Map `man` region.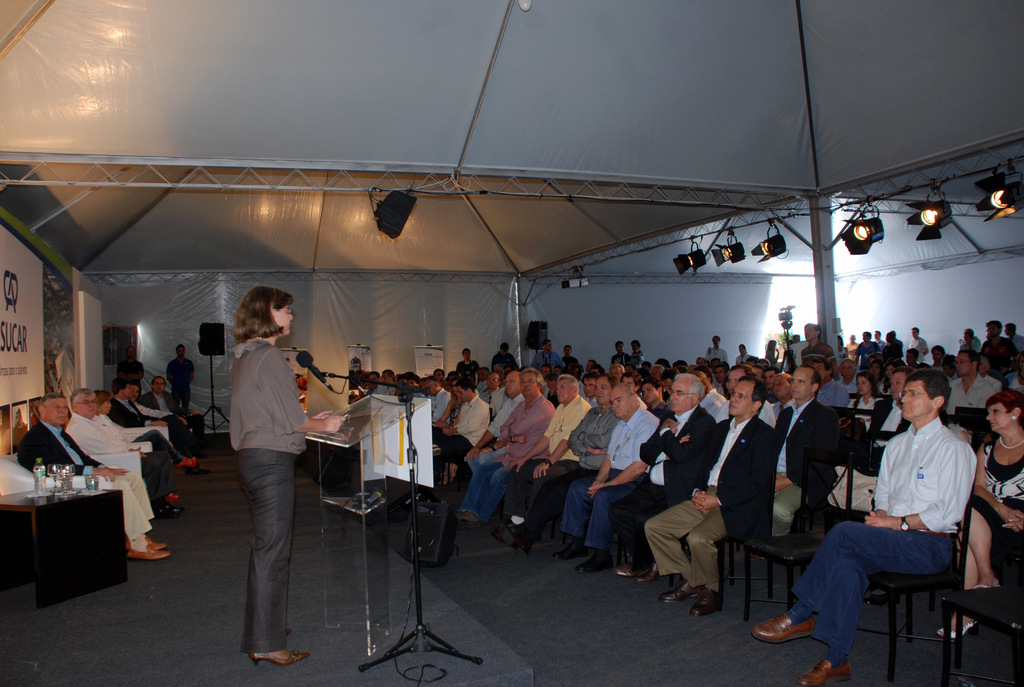
Mapped to 904, 347, 921, 370.
